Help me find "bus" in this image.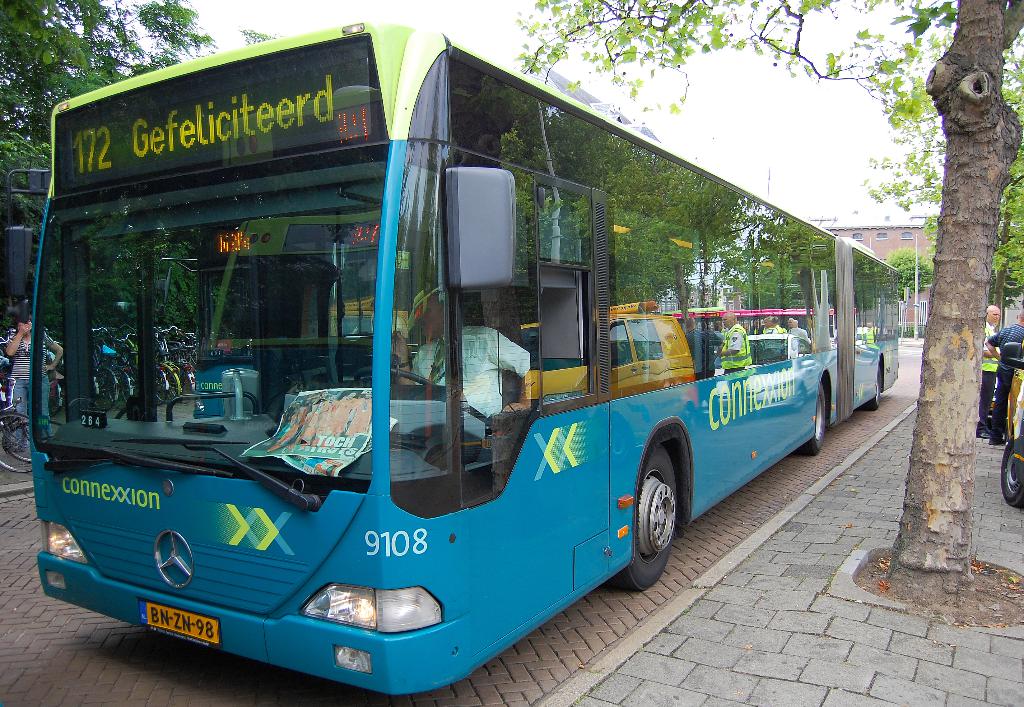
Found it: (0,14,908,697).
